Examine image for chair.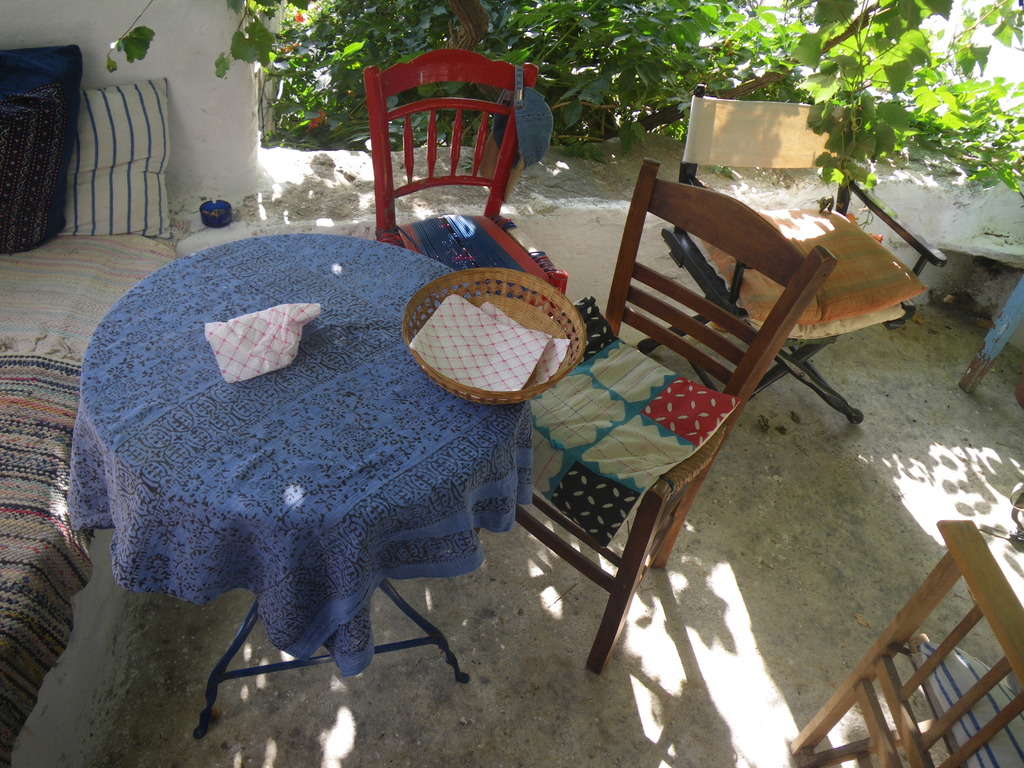
Examination result: (365, 44, 572, 289).
